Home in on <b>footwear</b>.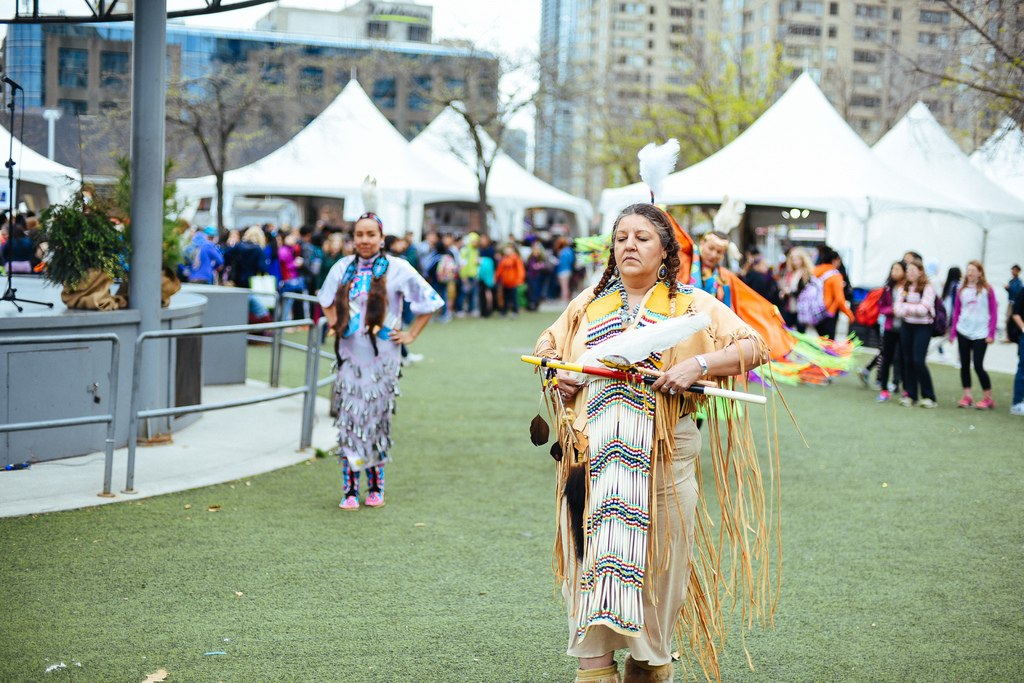
Homed in at (left=917, top=402, right=941, bottom=407).
